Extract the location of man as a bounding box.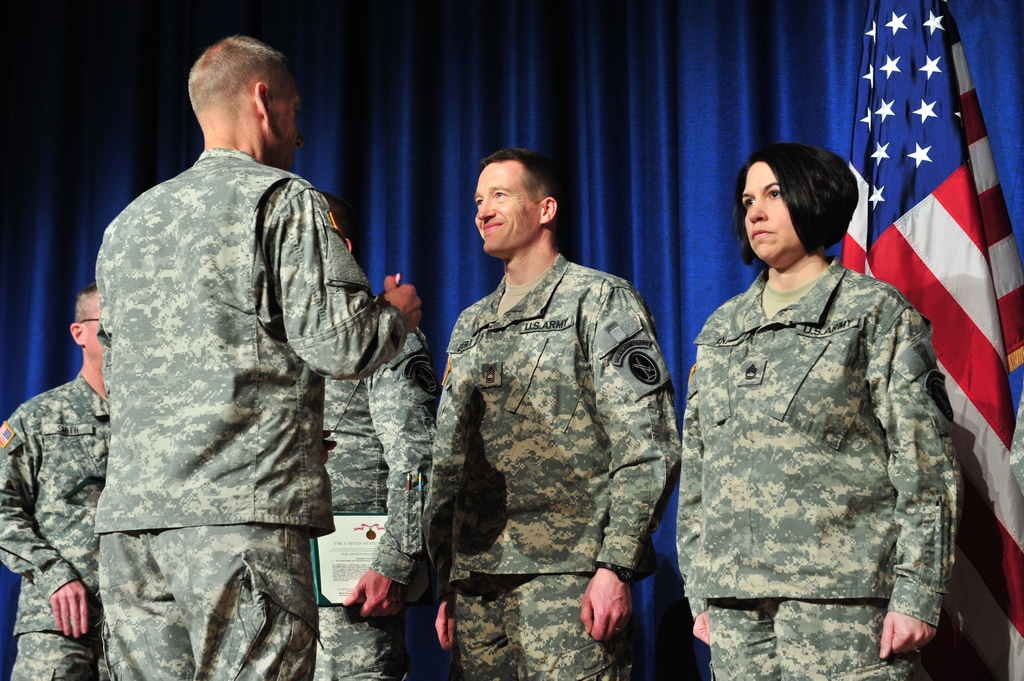
region(0, 287, 108, 680).
